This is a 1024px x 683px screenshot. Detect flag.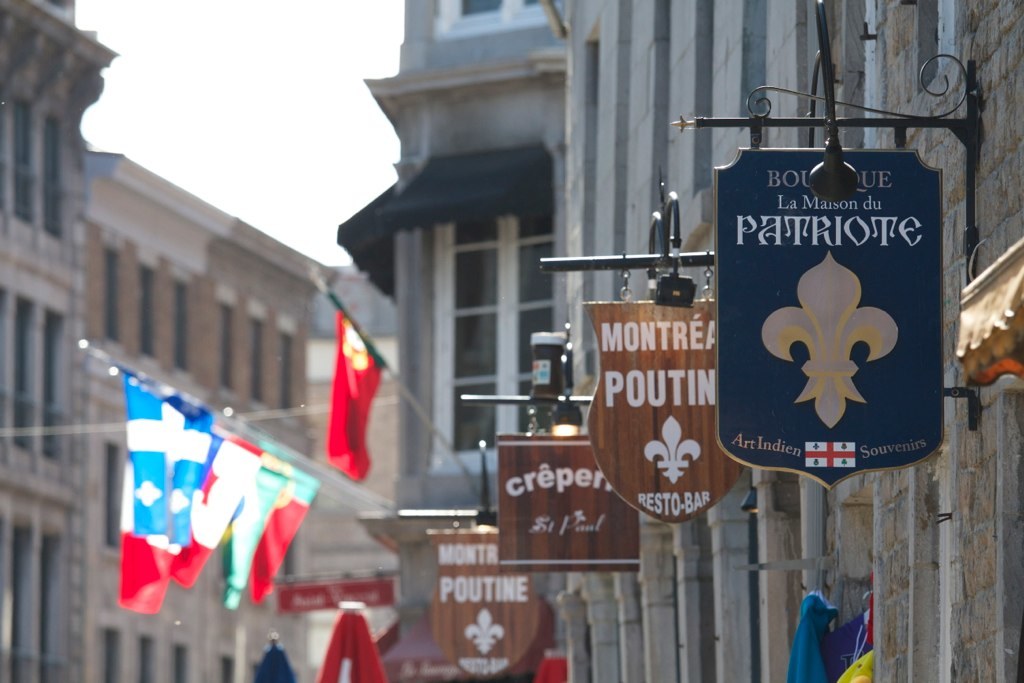
box=[215, 433, 328, 610].
